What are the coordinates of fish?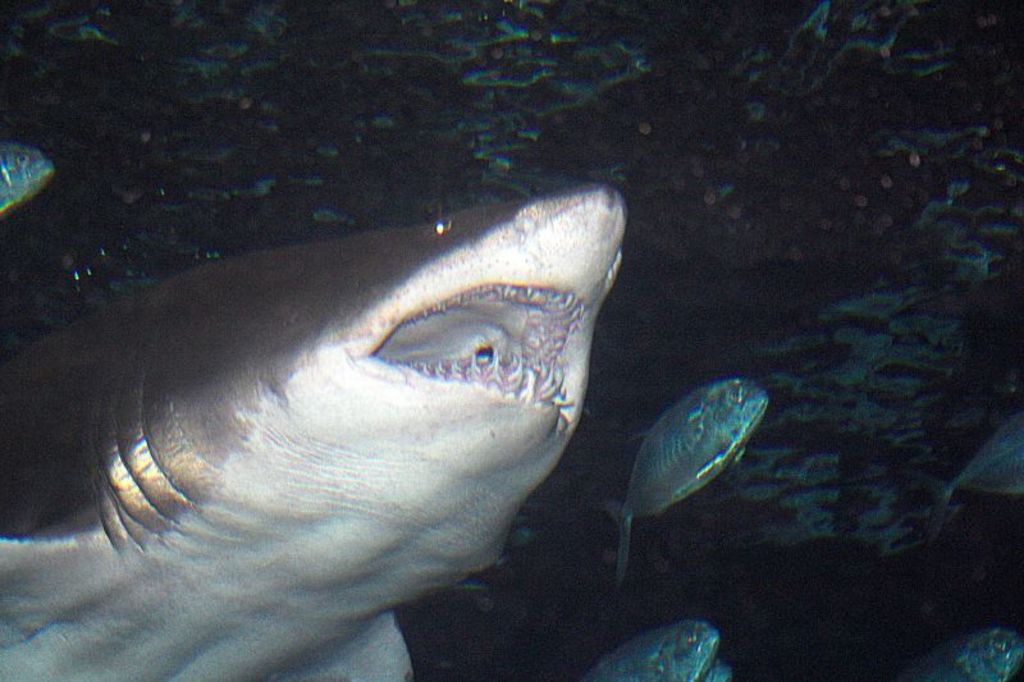
detection(584, 612, 723, 681).
